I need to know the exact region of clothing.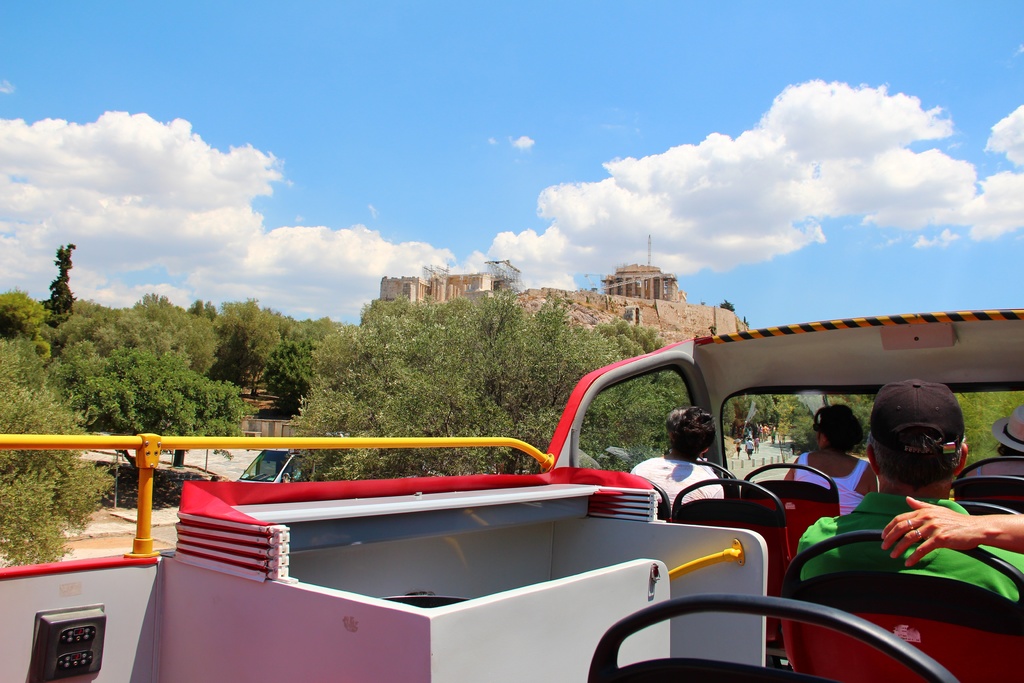
Region: pyautogui.locateOnScreen(796, 477, 1017, 611).
